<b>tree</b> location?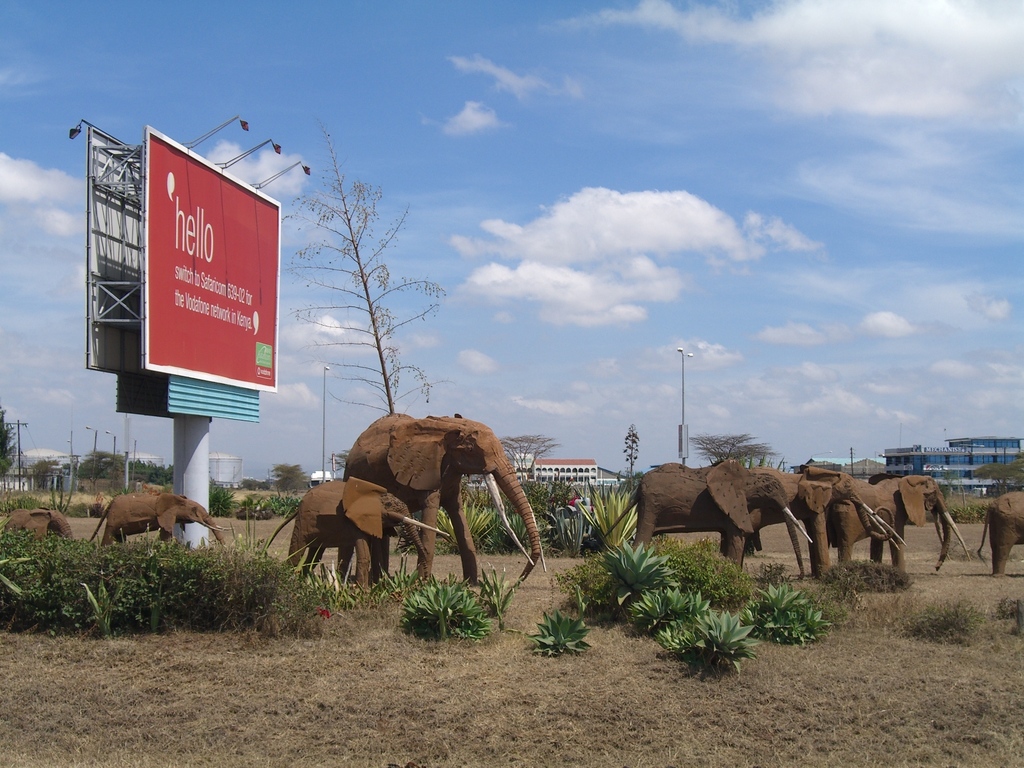
left=685, top=429, right=775, bottom=468
